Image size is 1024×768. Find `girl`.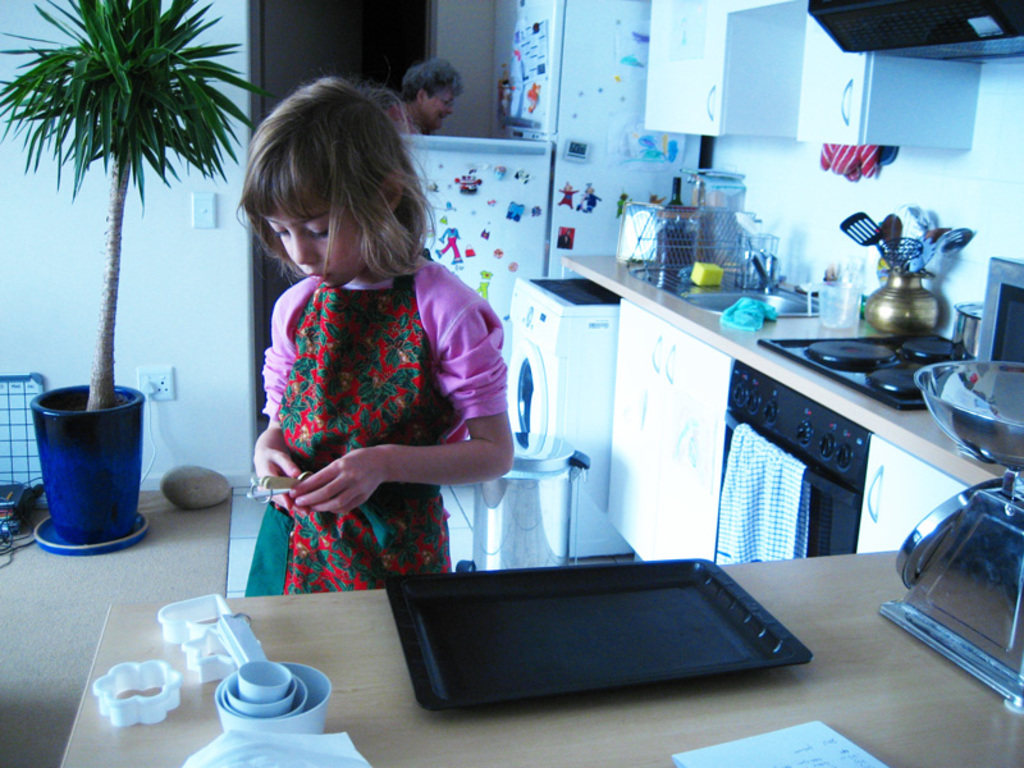
x1=243 y1=72 x2=517 y2=595.
